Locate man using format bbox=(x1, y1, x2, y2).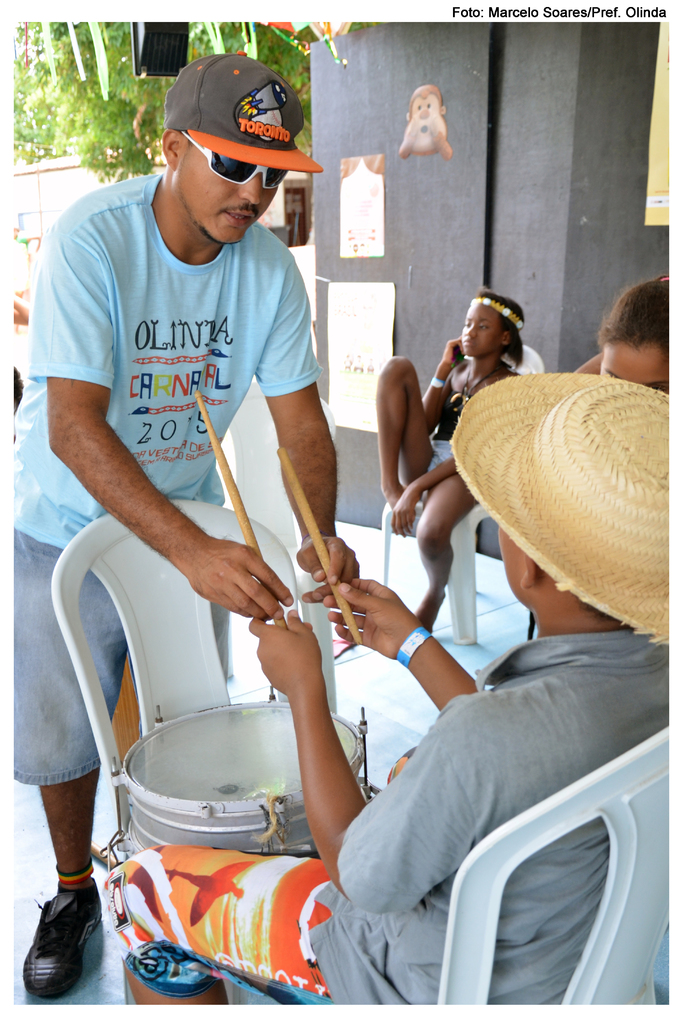
bbox=(55, 0, 399, 1007).
